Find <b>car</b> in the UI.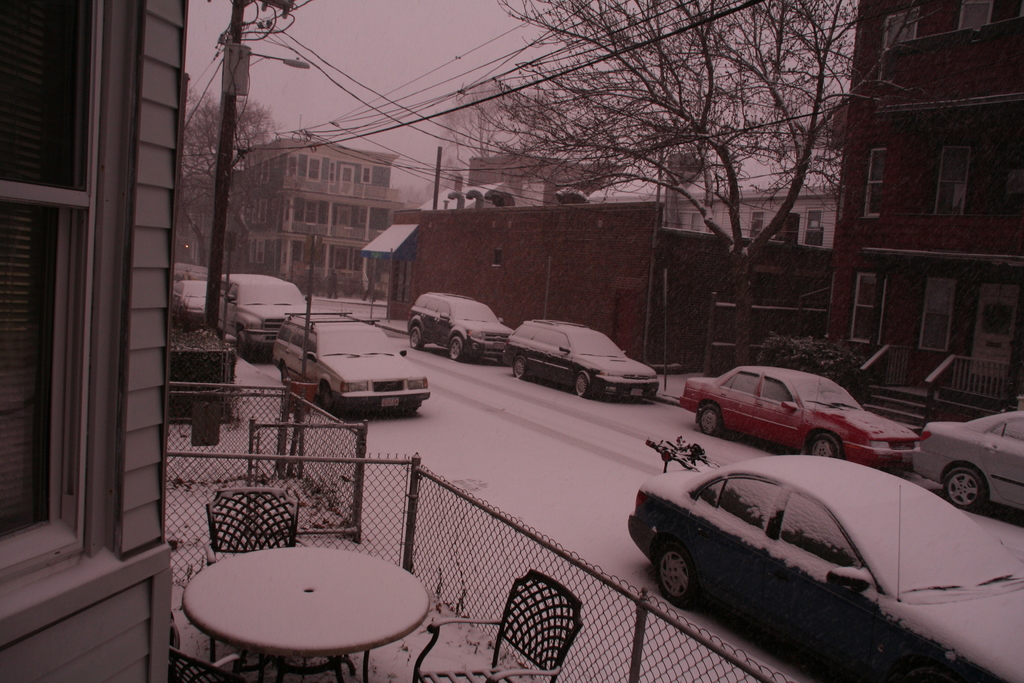
UI element at Rect(276, 318, 432, 420).
